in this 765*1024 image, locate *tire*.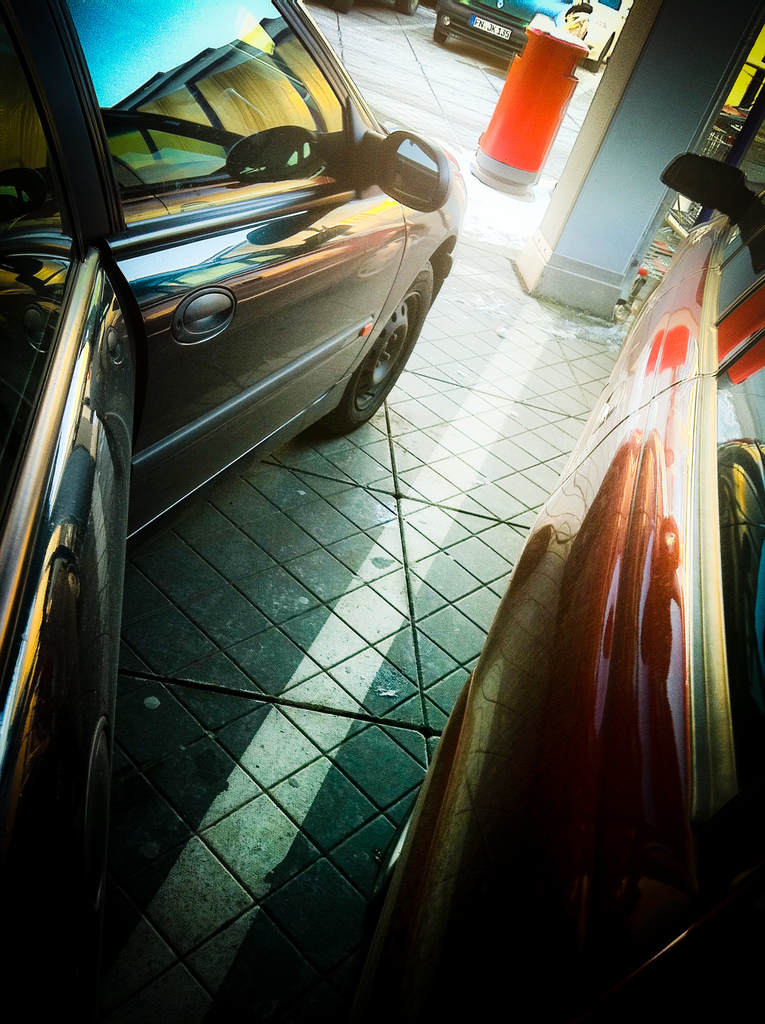
Bounding box: box=[433, 10, 447, 45].
